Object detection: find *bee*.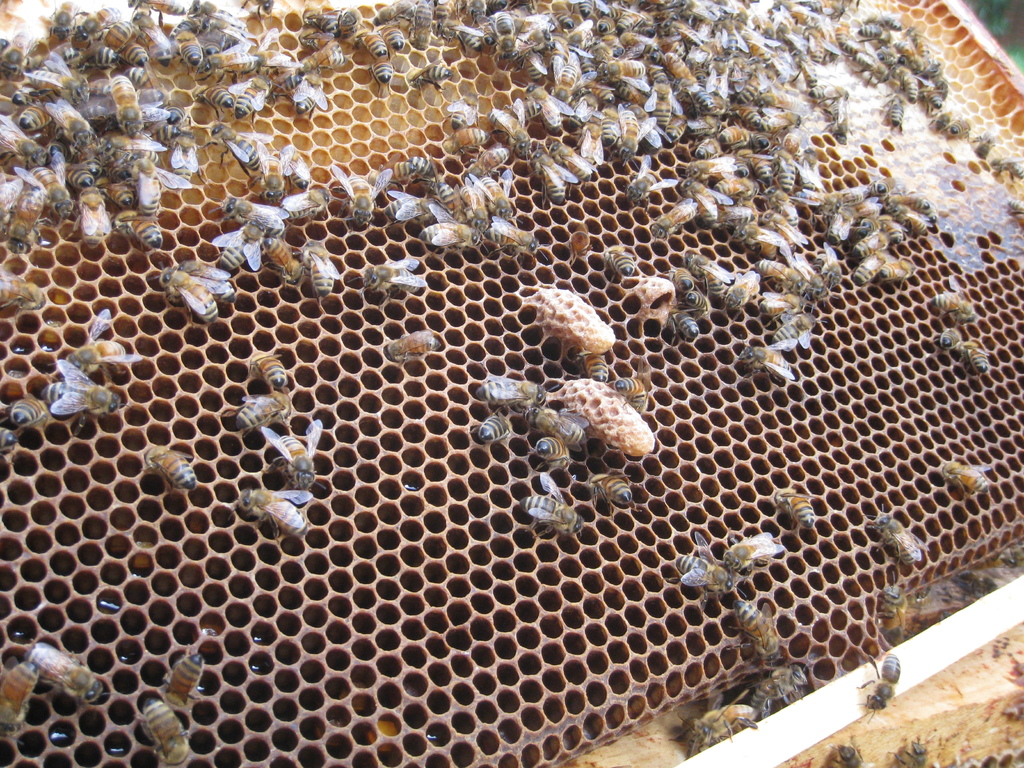
rect(406, 65, 454, 95).
